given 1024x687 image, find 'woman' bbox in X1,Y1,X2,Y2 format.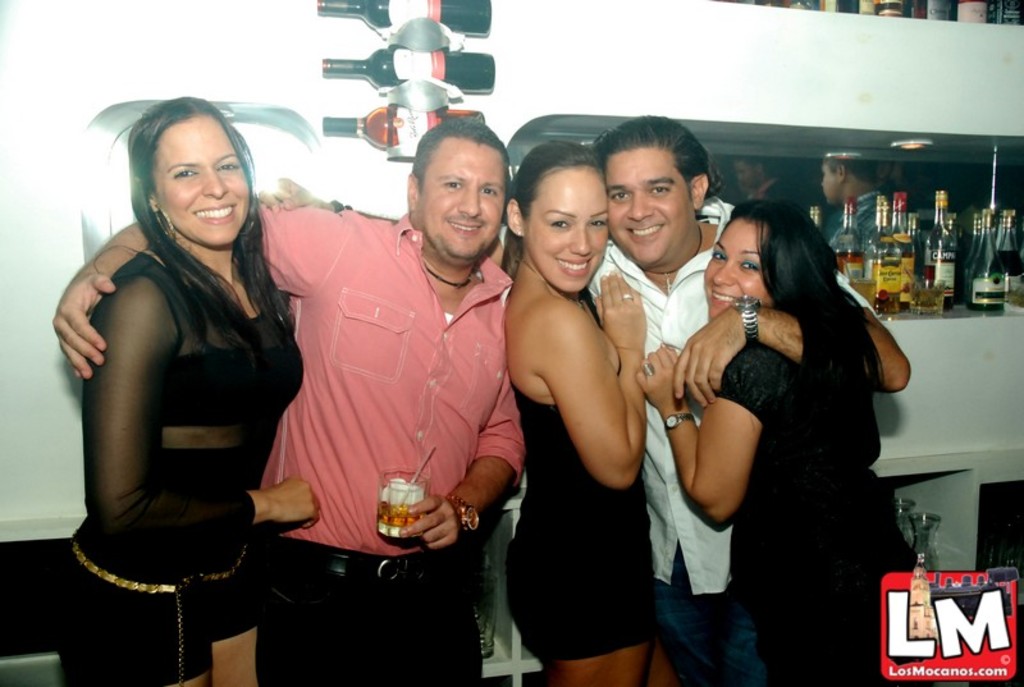
634,201,931,686.
